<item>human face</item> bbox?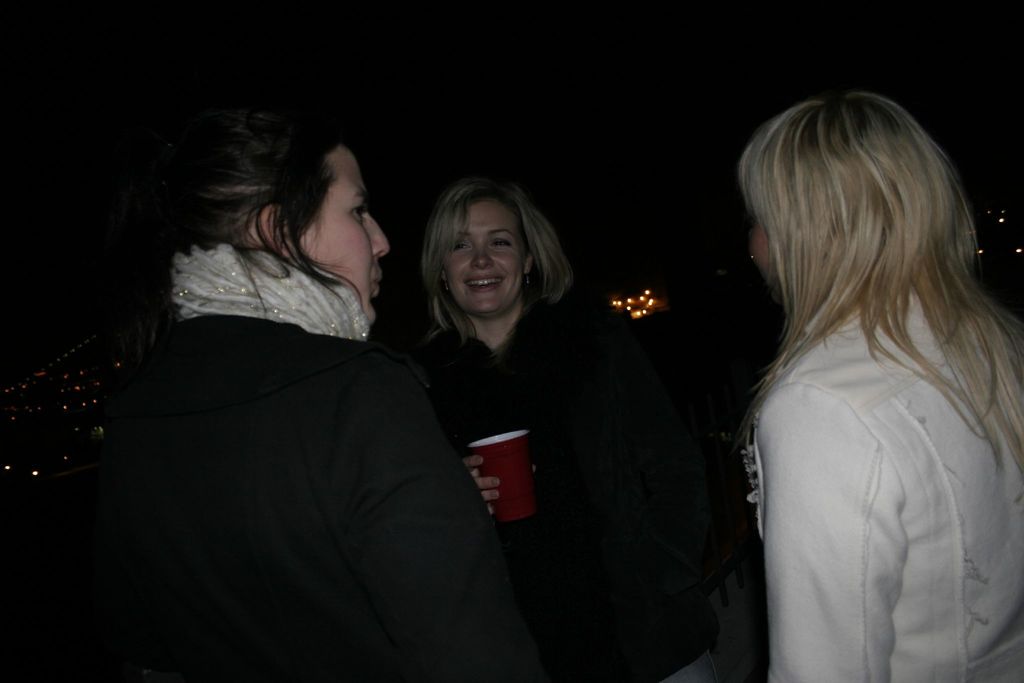
<box>271,139,383,328</box>
